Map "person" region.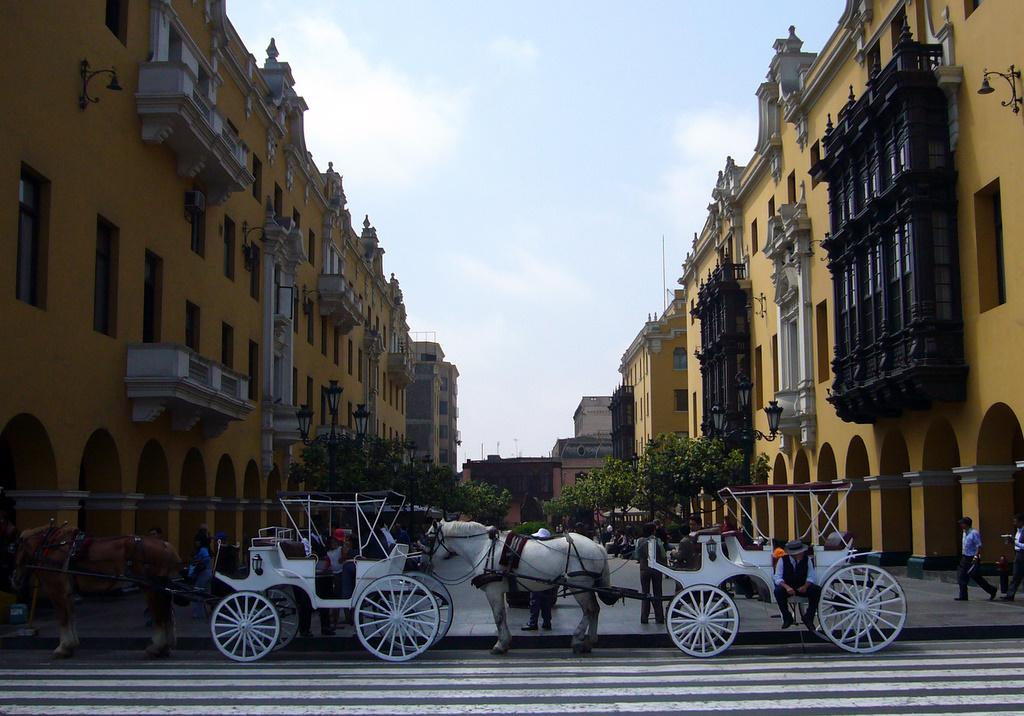
Mapped to 955, 513, 998, 609.
